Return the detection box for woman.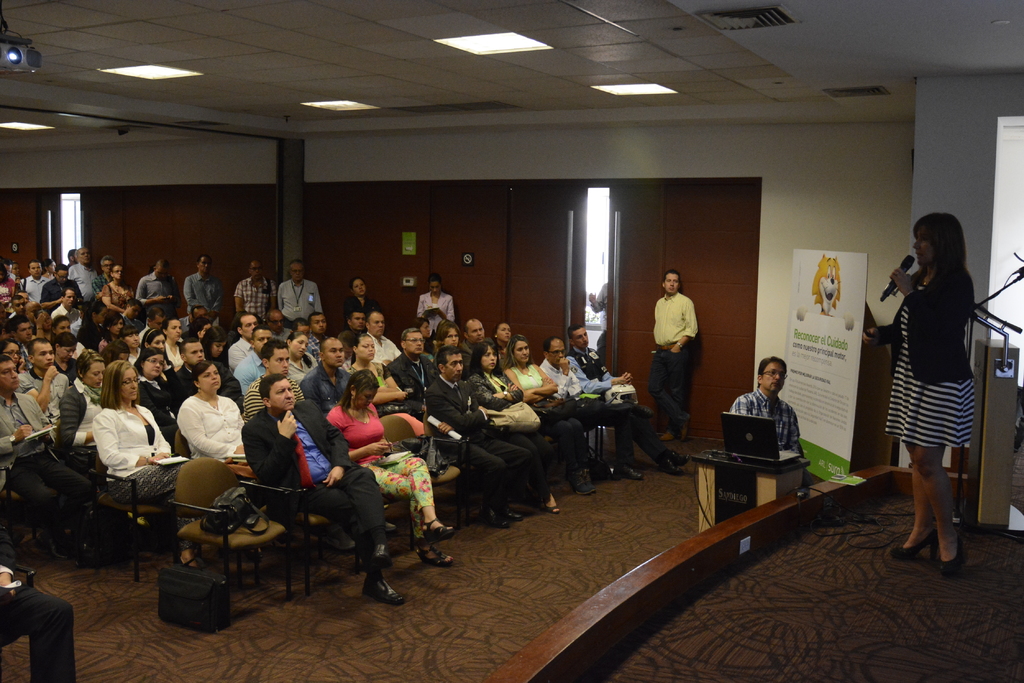
crop(493, 321, 516, 365).
